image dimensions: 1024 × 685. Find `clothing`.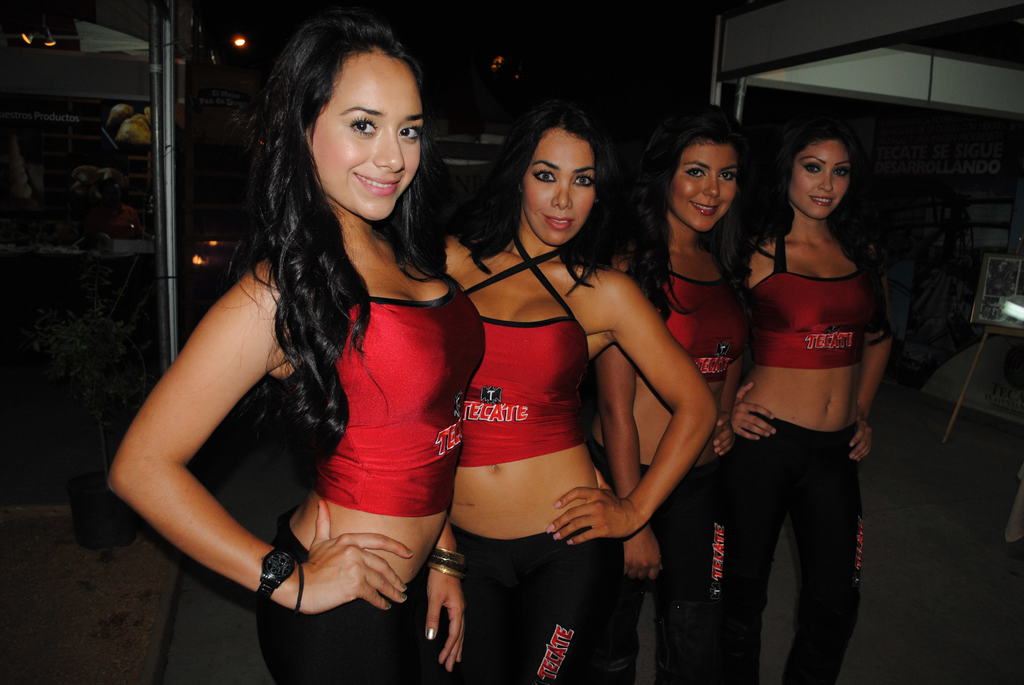
detection(276, 501, 429, 682).
